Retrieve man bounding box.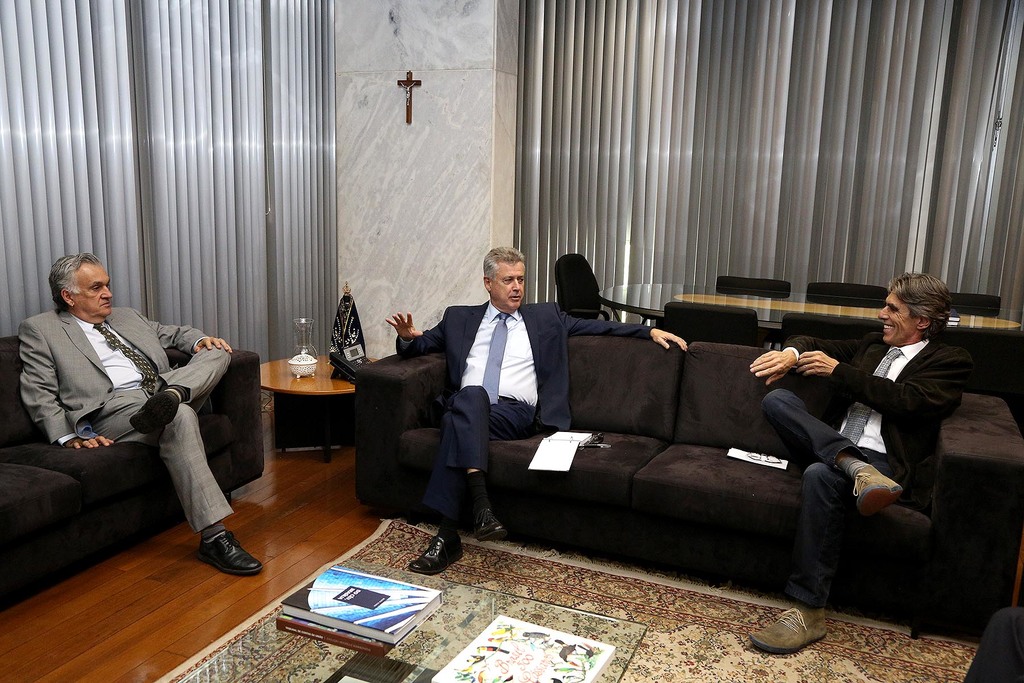
Bounding box: left=740, top=272, right=965, bottom=654.
